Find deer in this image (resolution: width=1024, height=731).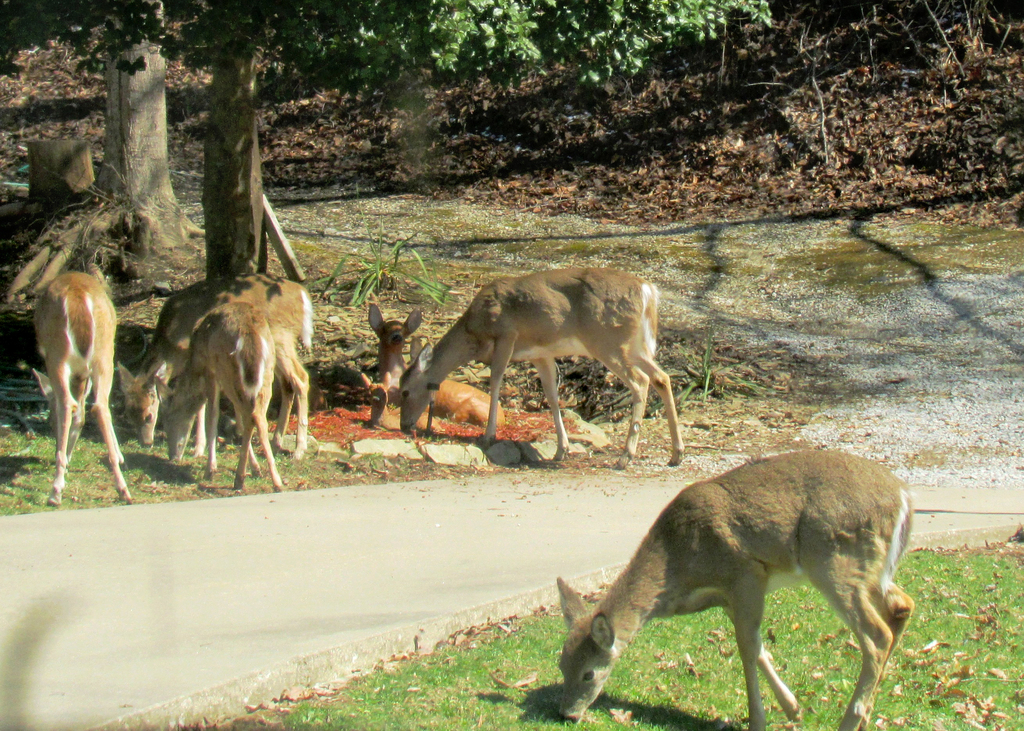
region(156, 300, 278, 492).
